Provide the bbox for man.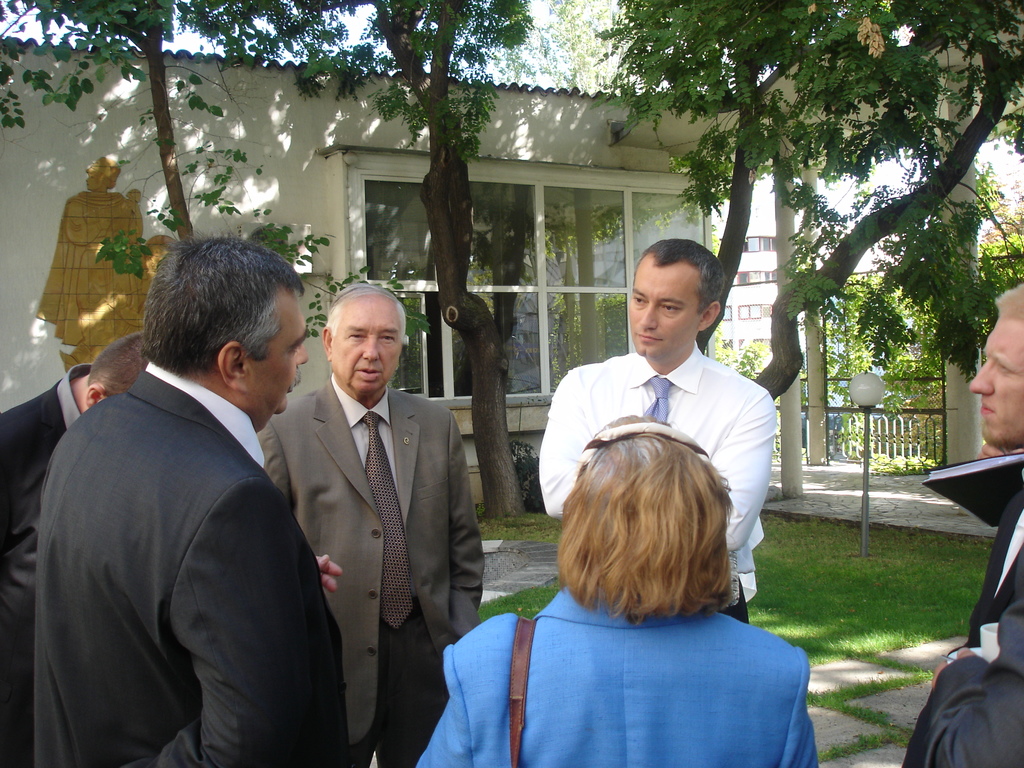
crop(261, 284, 483, 767).
